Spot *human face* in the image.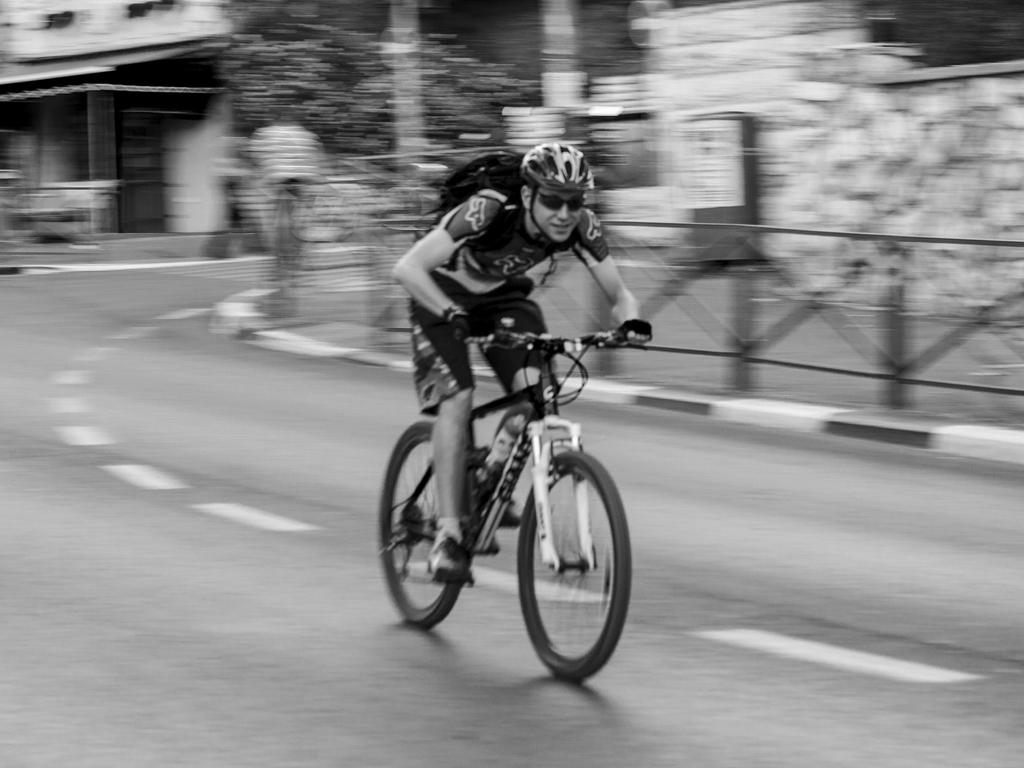
*human face* found at (left=526, top=187, right=587, bottom=244).
